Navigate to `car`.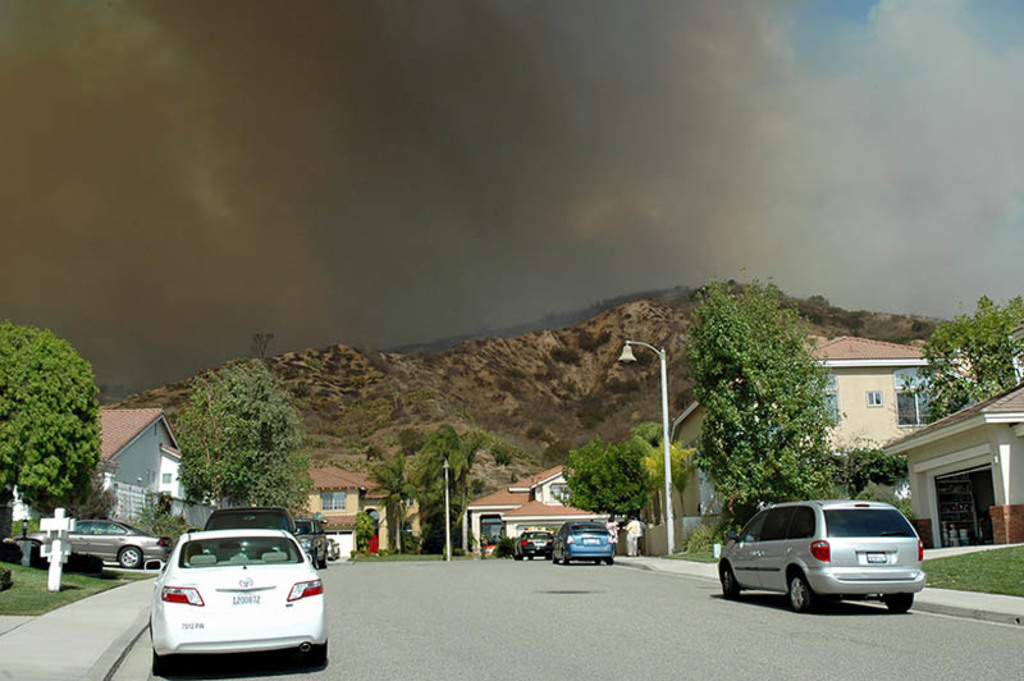
Navigation target: (718,498,928,616).
